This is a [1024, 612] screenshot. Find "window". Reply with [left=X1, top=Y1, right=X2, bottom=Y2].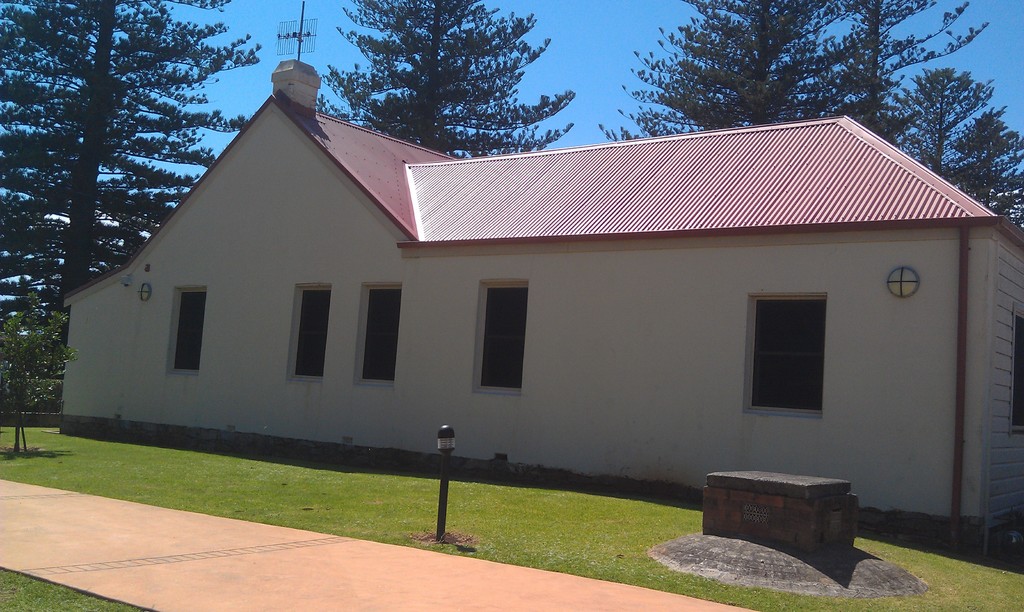
[left=169, top=287, right=209, bottom=379].
